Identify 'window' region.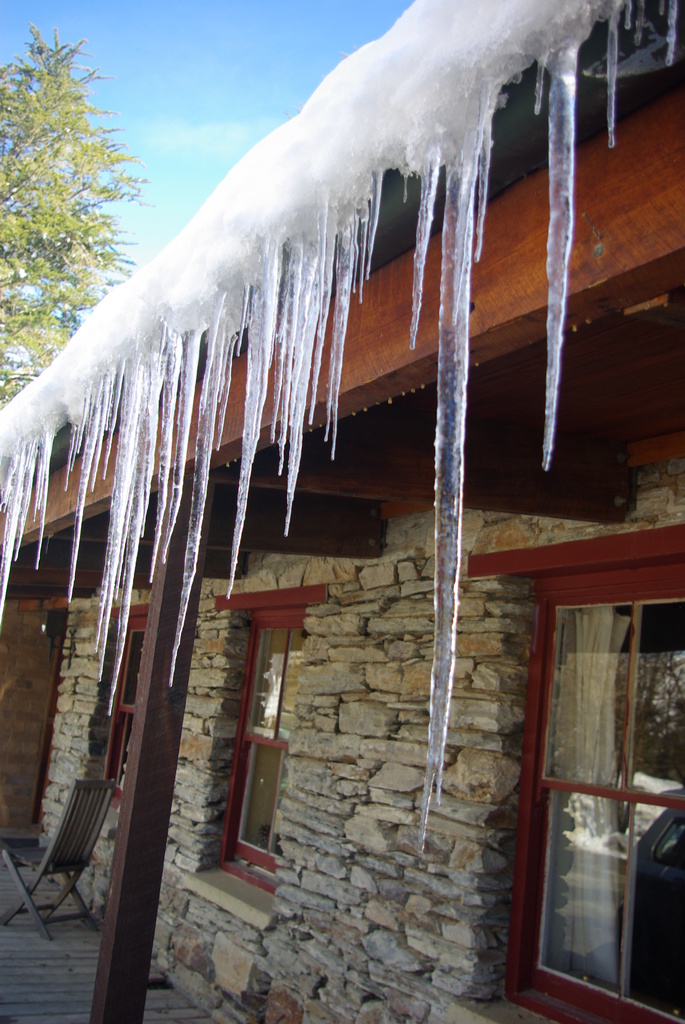
Region: pyautogui.locateOnScreen(513, 510, 667, 995).
